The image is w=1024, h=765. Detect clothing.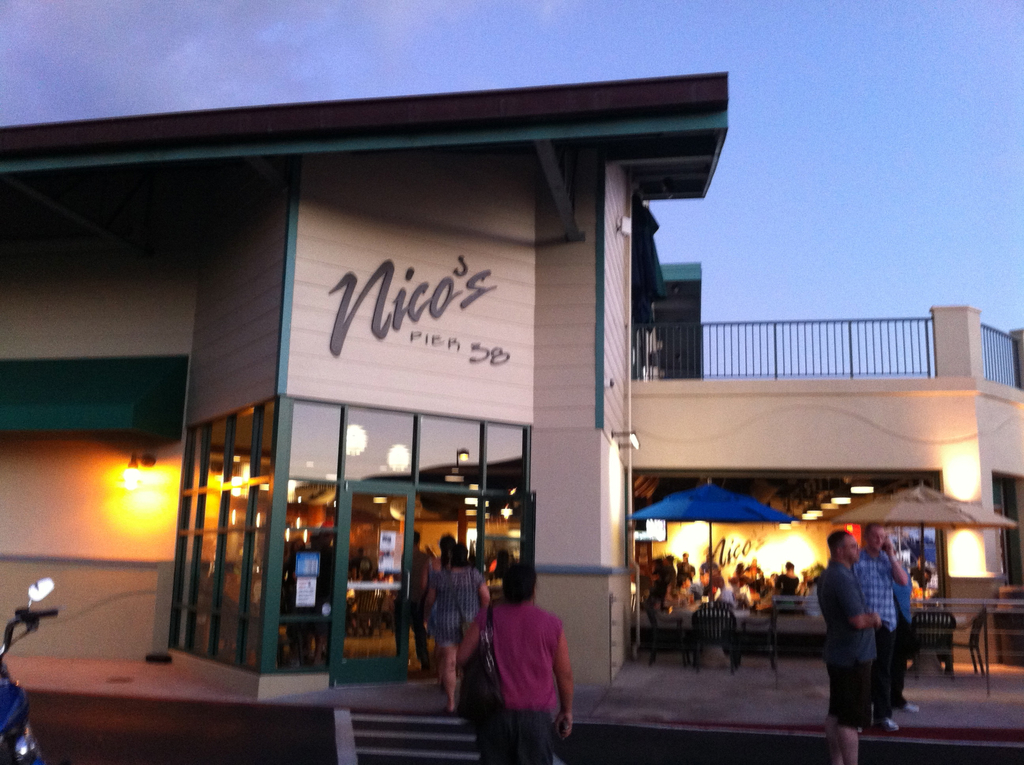
Detection: l=823, t=535, r=922, b=734.
